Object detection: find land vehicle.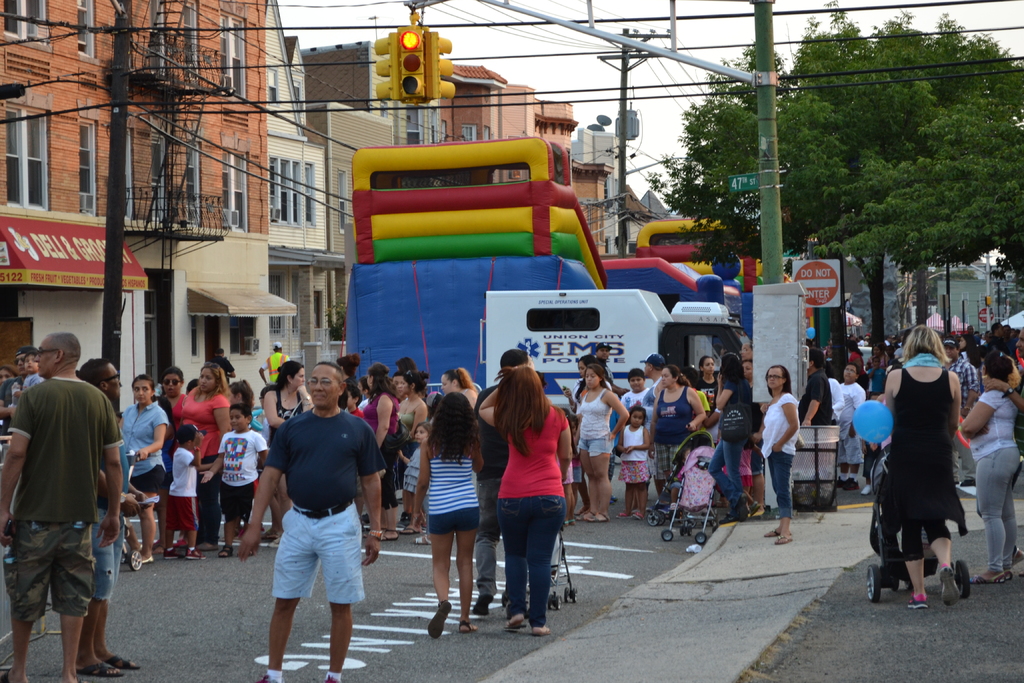
(left=479, top=290, right=740, bottom=411).
